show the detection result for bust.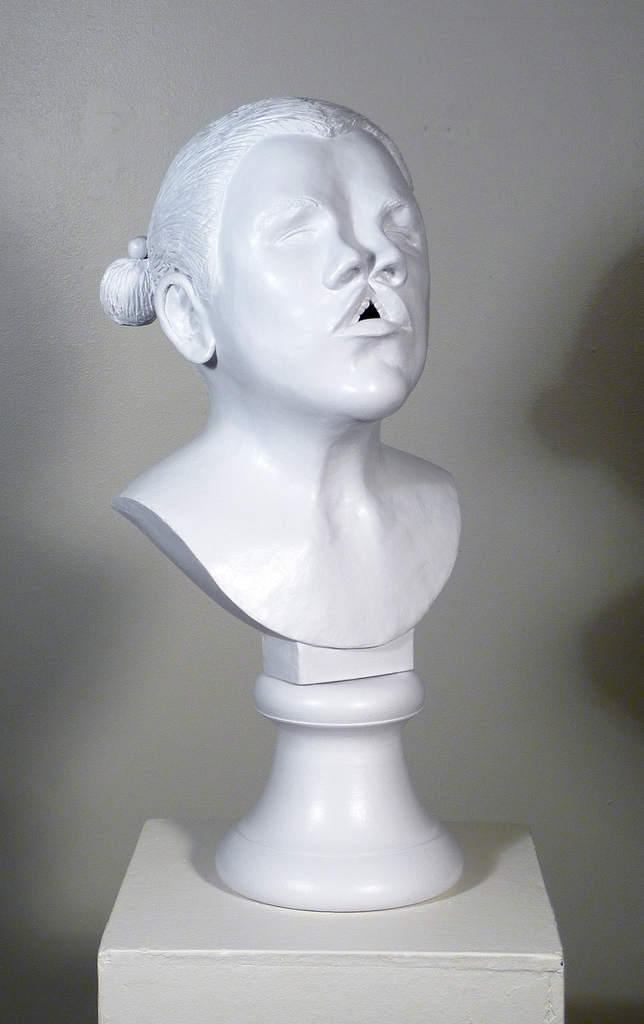
(97,99,459,650).
